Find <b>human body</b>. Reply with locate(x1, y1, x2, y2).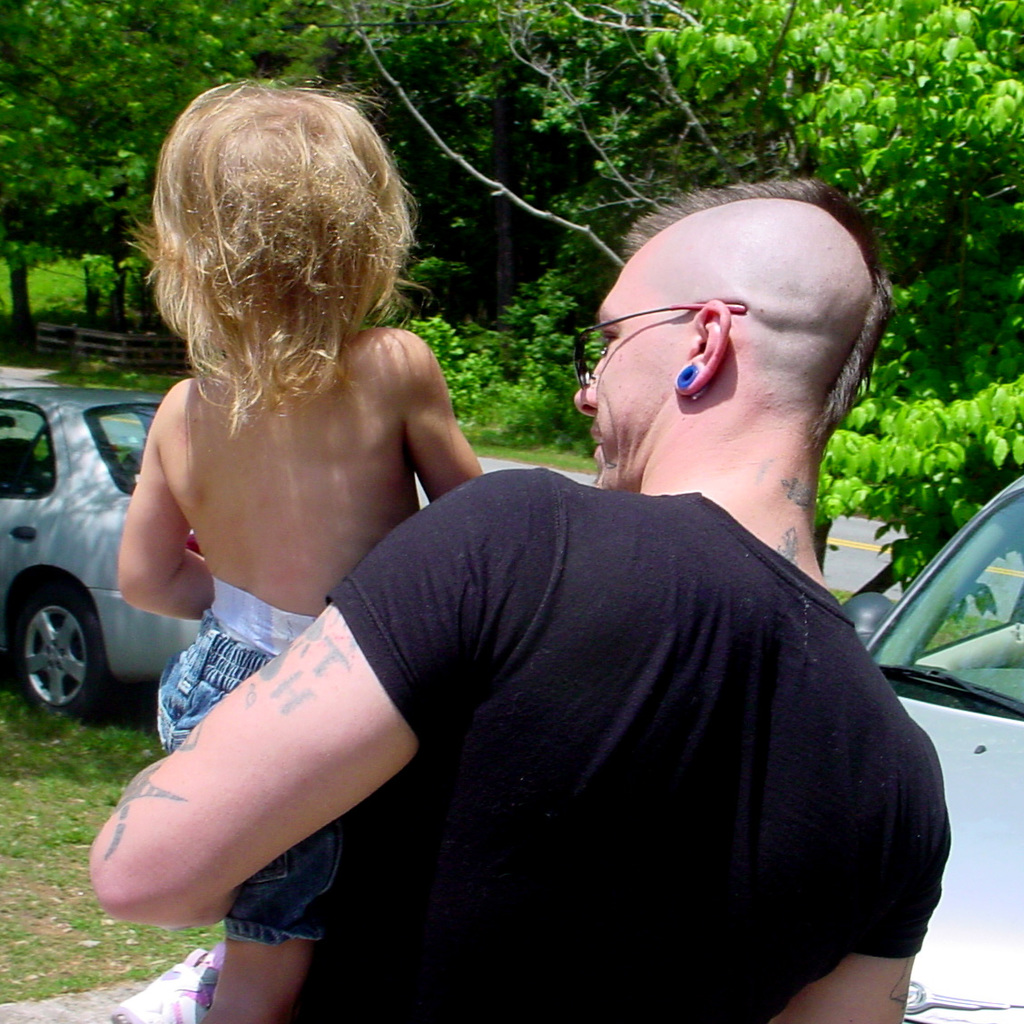
locate(95, 26, 488, 920).
